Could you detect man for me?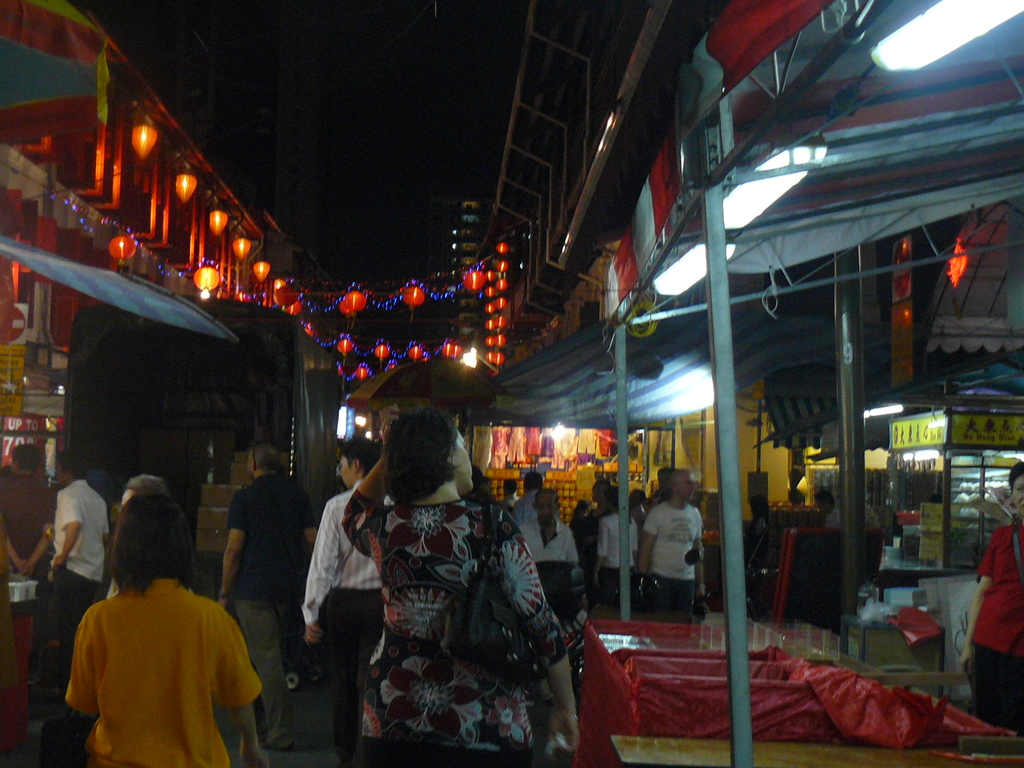
Detection result: 38 447 111 700.
